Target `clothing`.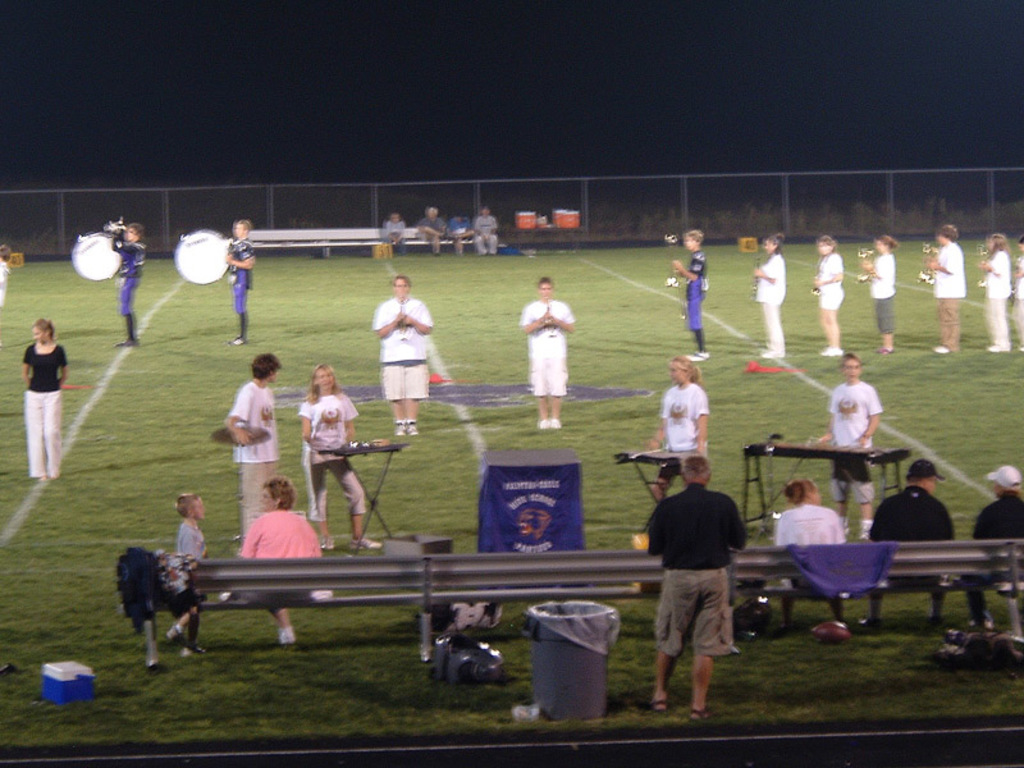
Target region: (387, 216, 407, 251).
